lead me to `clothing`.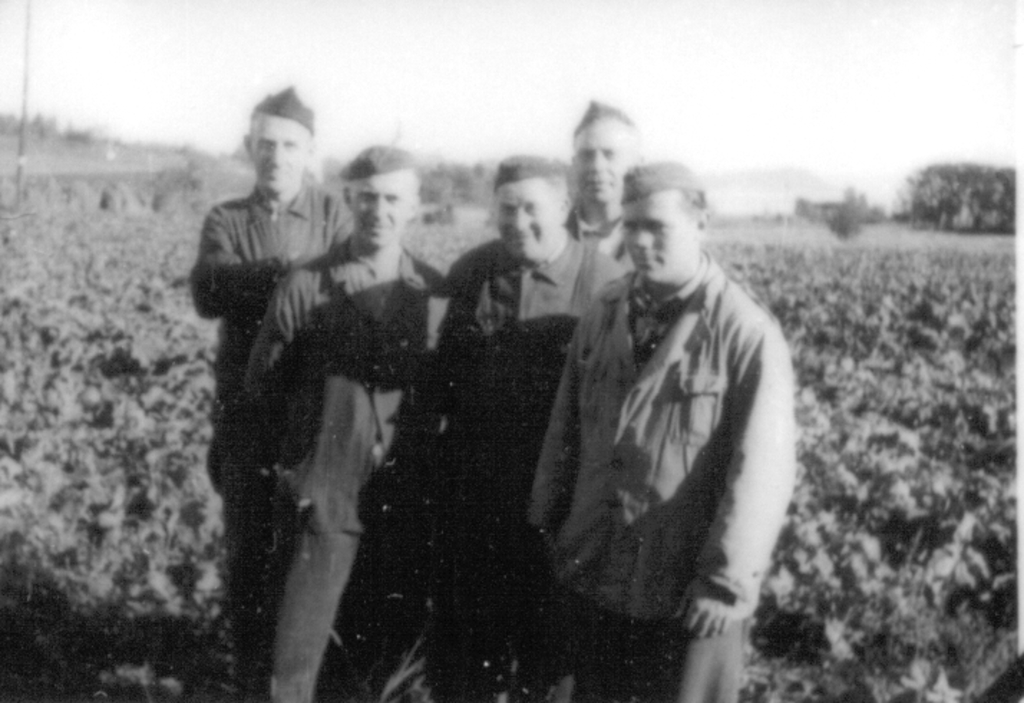
Lead to region(521, 185, 809, 667).
